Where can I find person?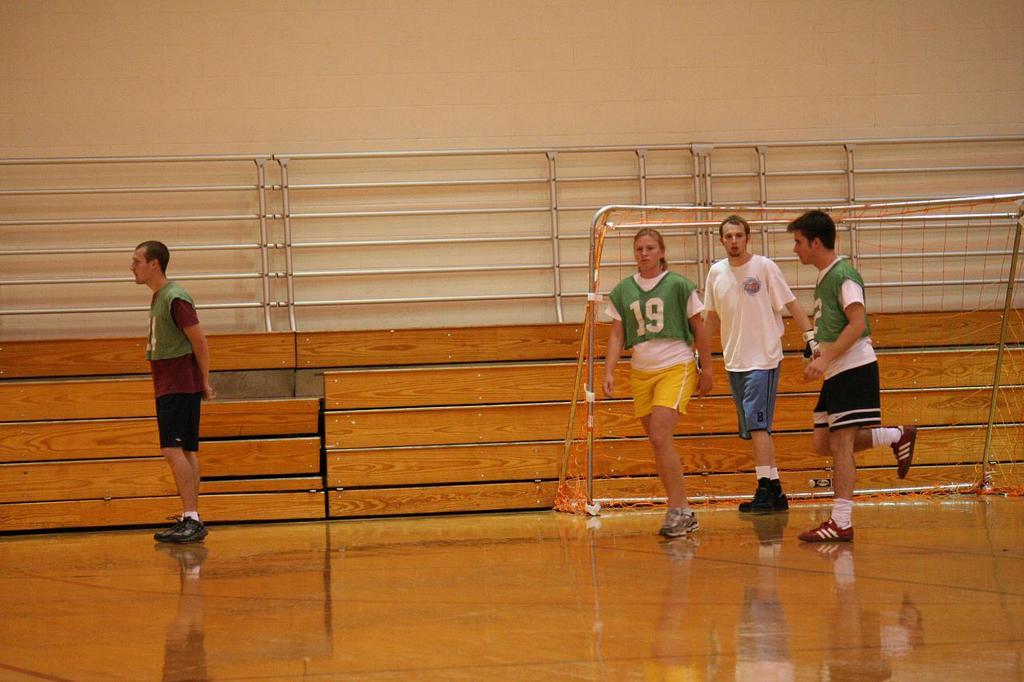
You can find it at [127,233,210,565].
